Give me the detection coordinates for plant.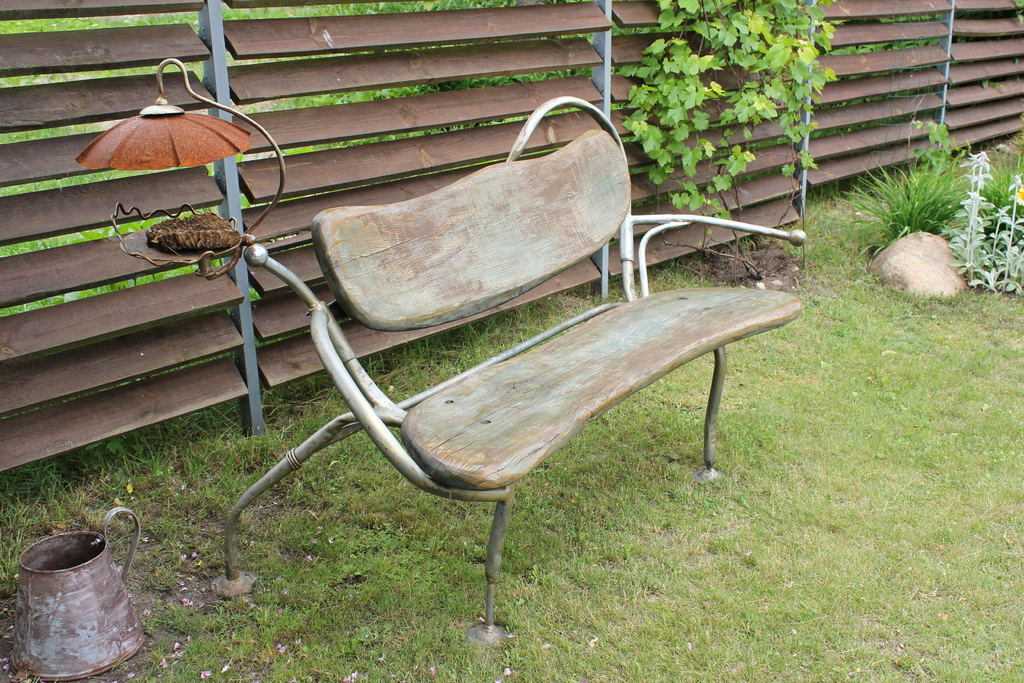
bbox(942, 147, 1018, 292).
